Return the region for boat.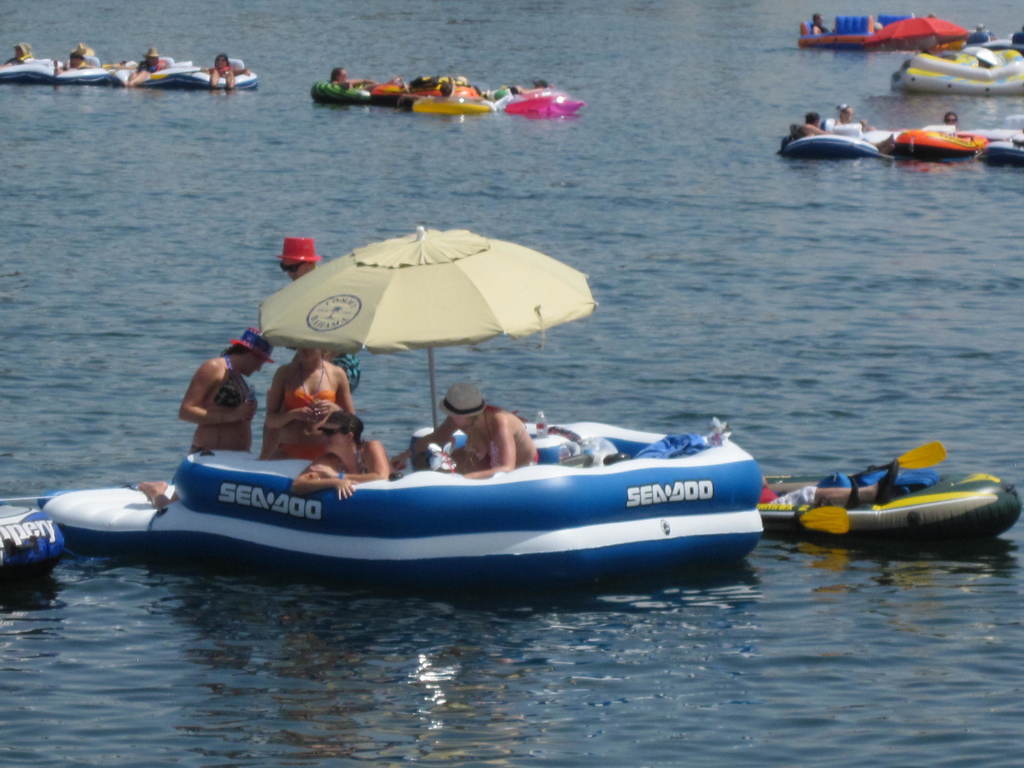
l=803, t=13, r=956, b=48.
